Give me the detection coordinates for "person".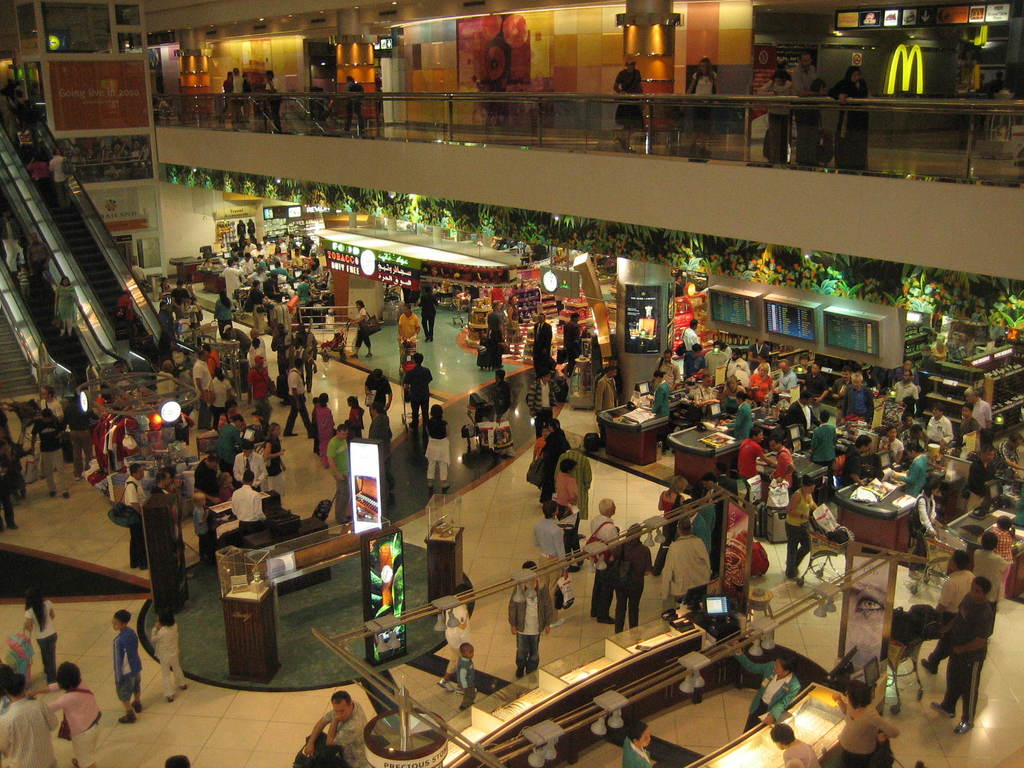
[680,341,708,376].
